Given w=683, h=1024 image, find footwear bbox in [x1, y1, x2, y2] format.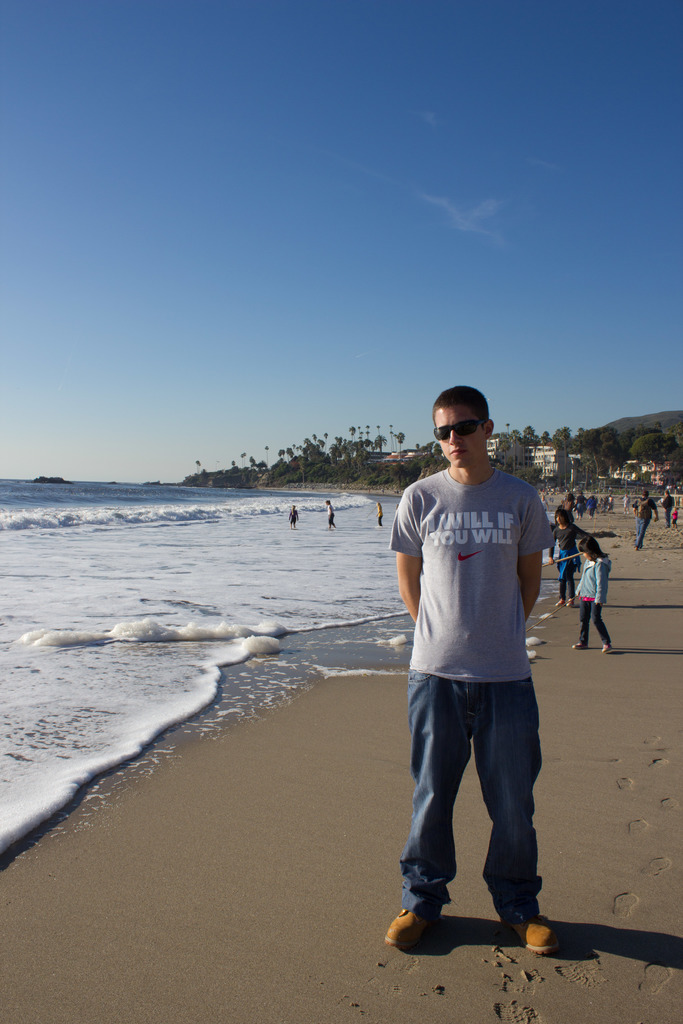
[383, 904, 442, 948].
